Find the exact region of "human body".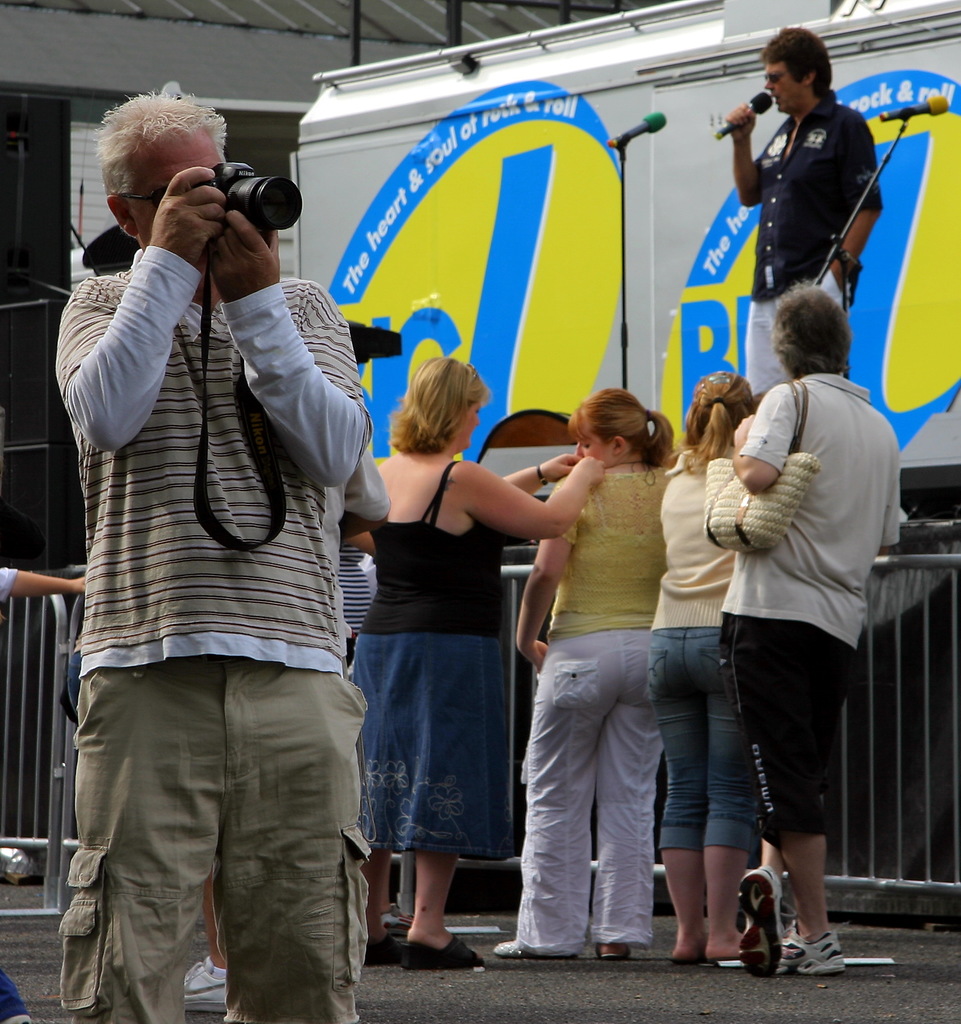
Exact region: Rect(644, 367, 762, 965).
